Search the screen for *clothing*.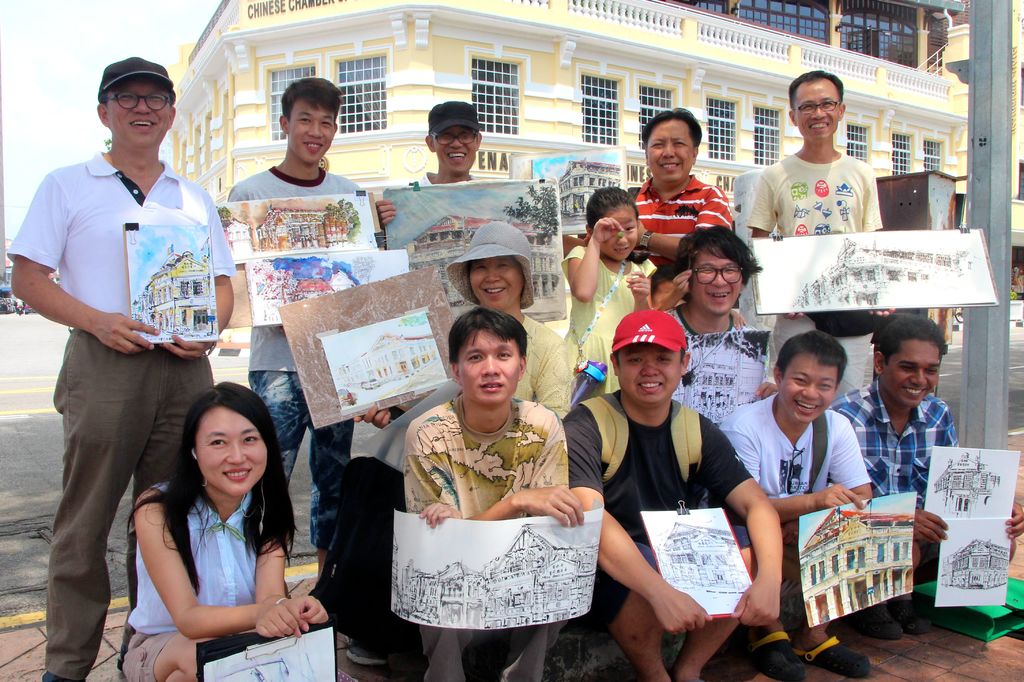
Found at rect(556, 232, 656, 372).
